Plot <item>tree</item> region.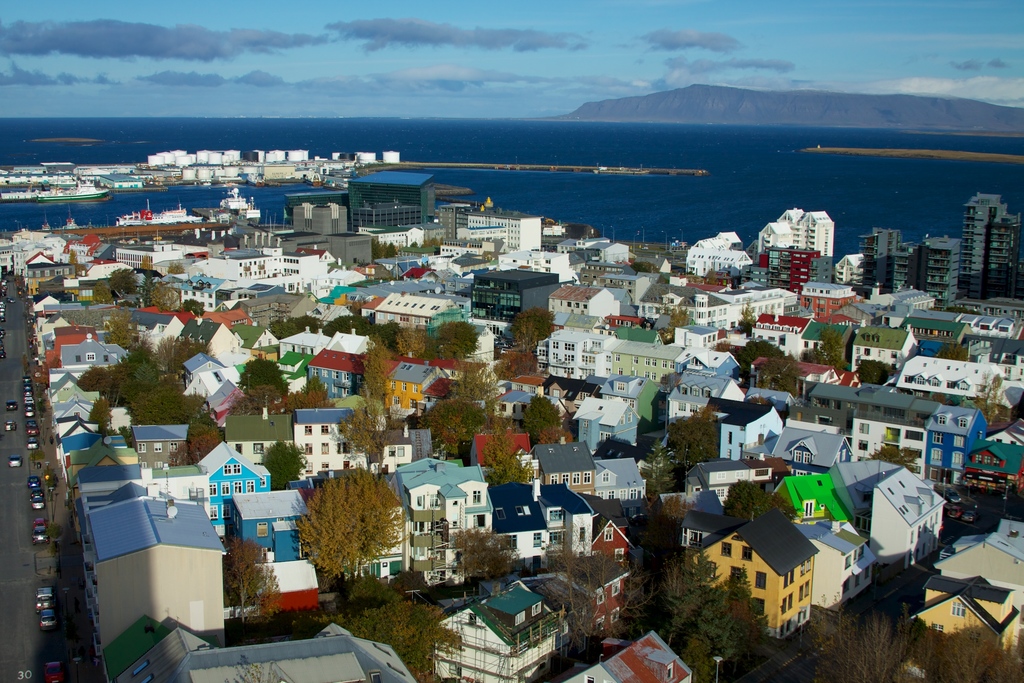
Plotted at bbox=(237, 356, 292, 390).
